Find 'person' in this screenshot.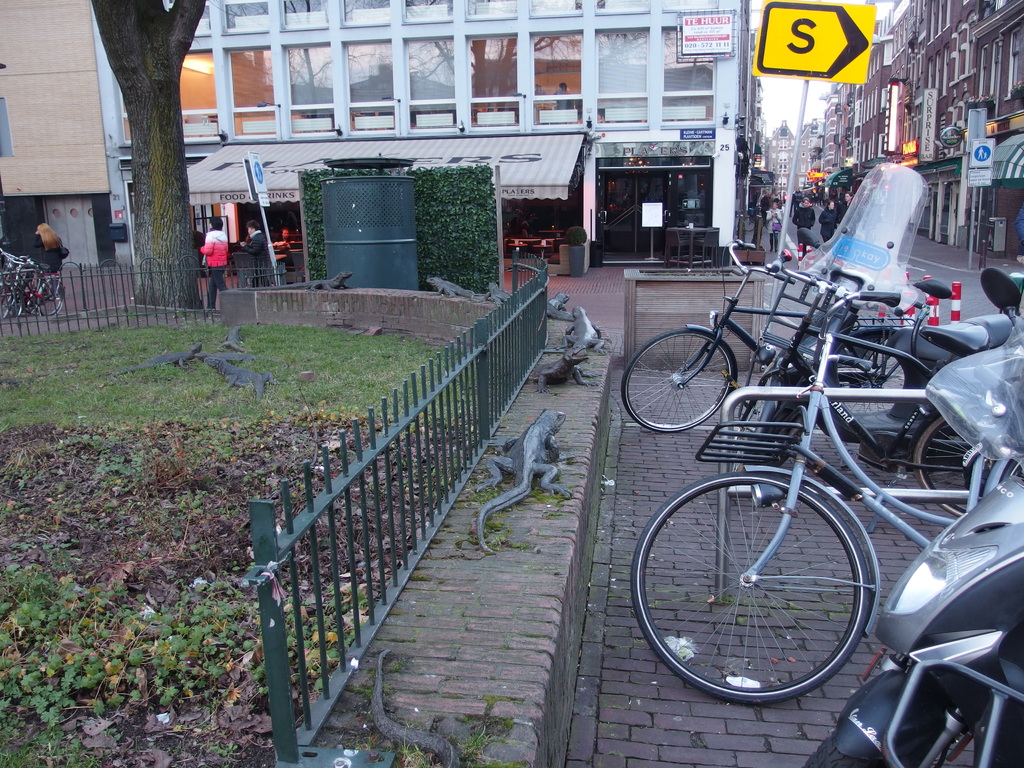
The bounding box for 'person' is x1=839, y1=187, x2=850, y2=205.
